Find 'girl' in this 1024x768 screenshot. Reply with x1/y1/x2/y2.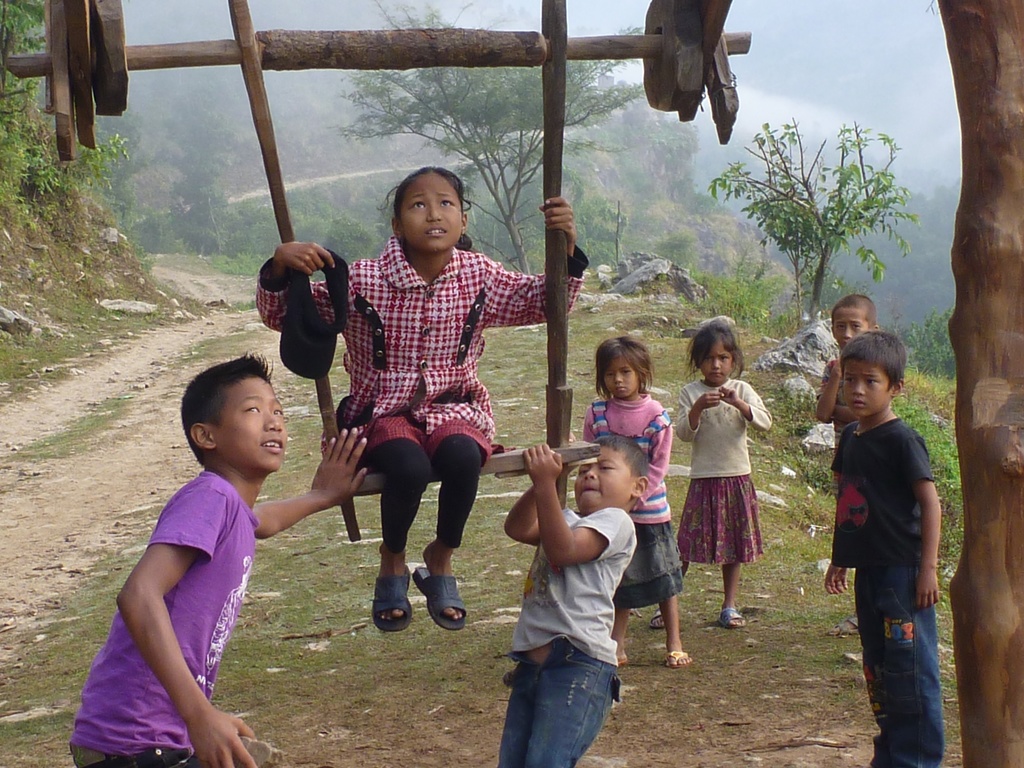
257/167/588/631.
